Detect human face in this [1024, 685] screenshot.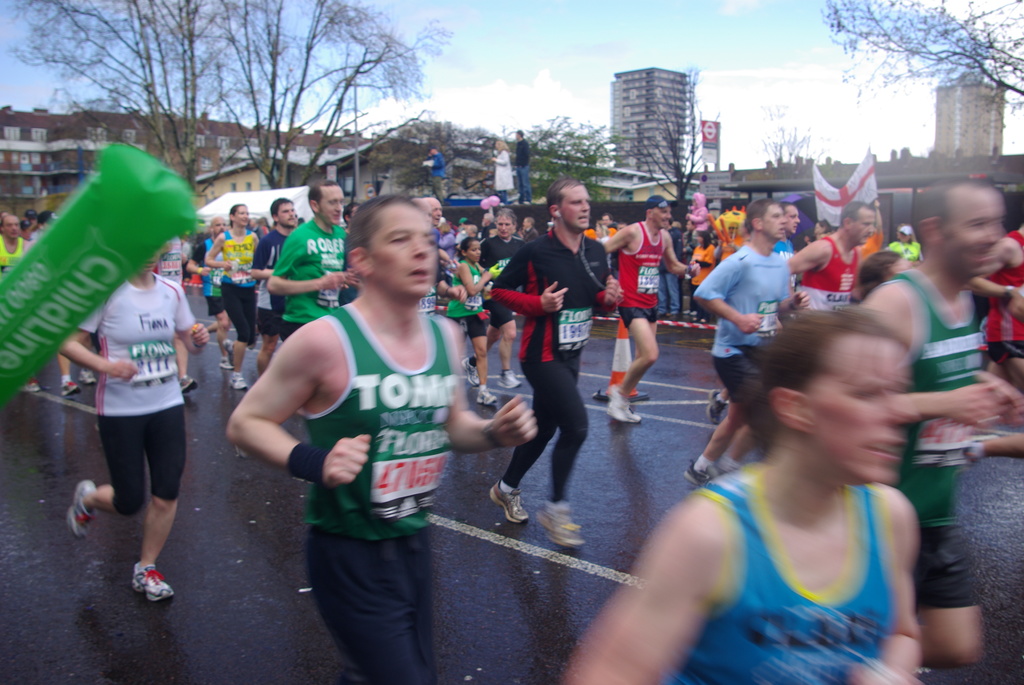
Detection: 372,203,437,298.
